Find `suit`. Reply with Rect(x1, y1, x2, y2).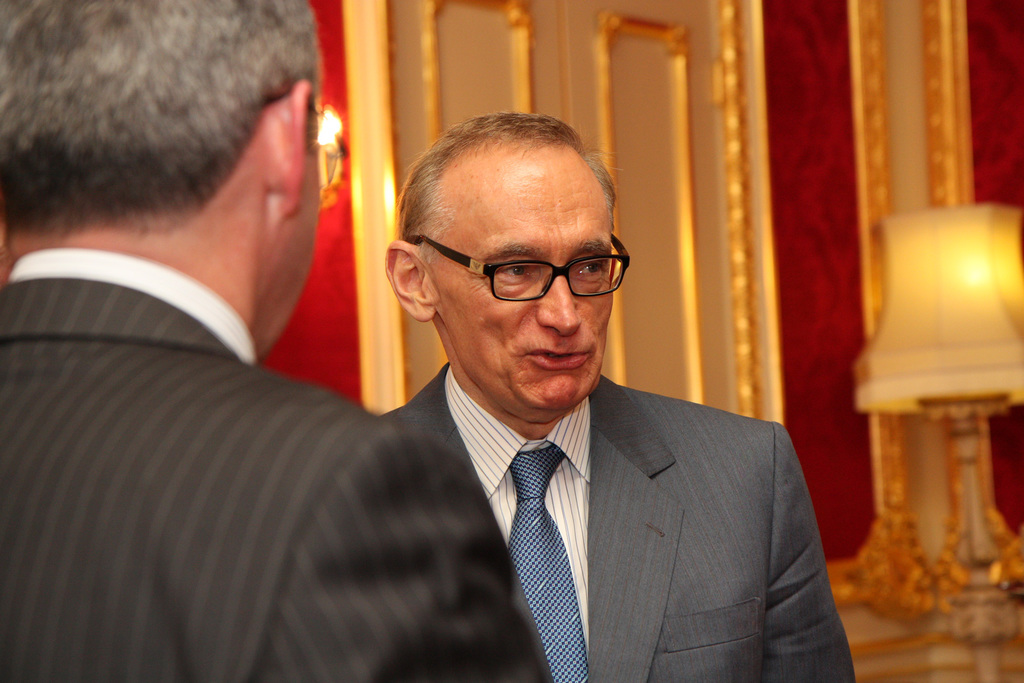
Rect(0, 244, 561, 682).
